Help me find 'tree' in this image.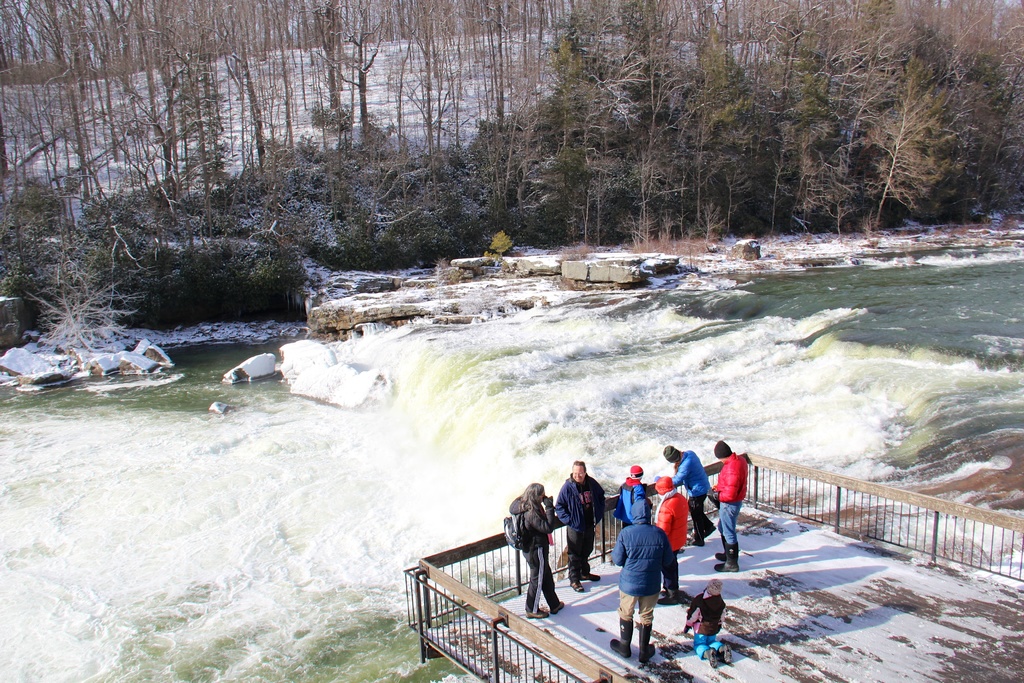
Found it: crop(470, 0, 1023, 242).
